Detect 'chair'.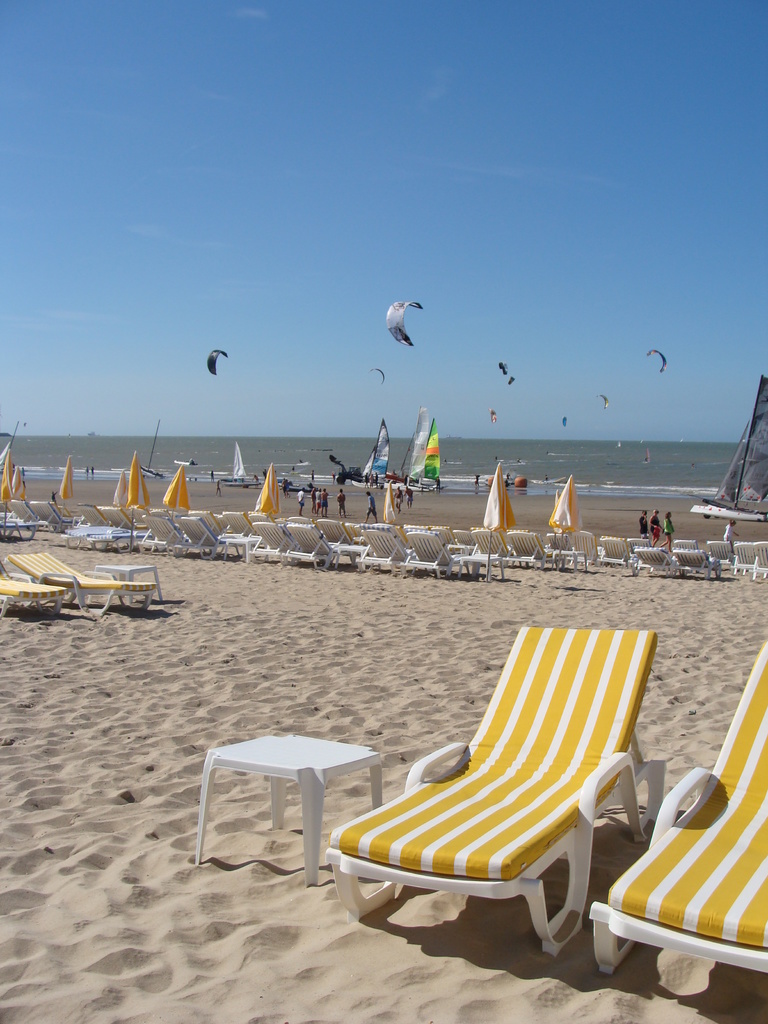
Detected at pyautogui.locateOnScreen(287, 519, 333, 554).
